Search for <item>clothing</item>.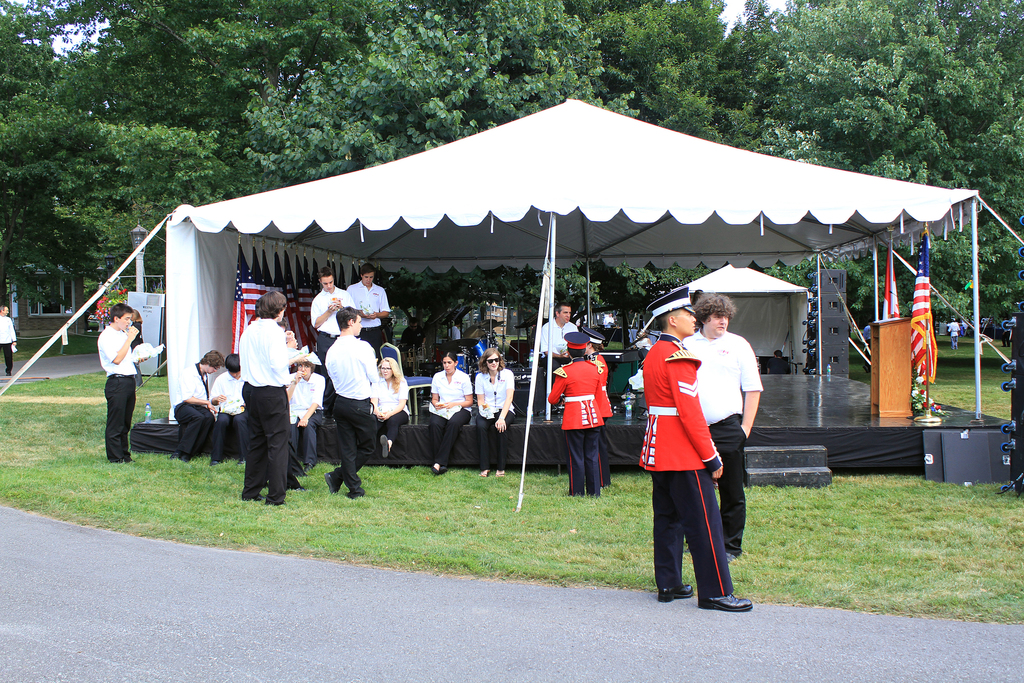
Found at region(291, 369, 323, 464).
